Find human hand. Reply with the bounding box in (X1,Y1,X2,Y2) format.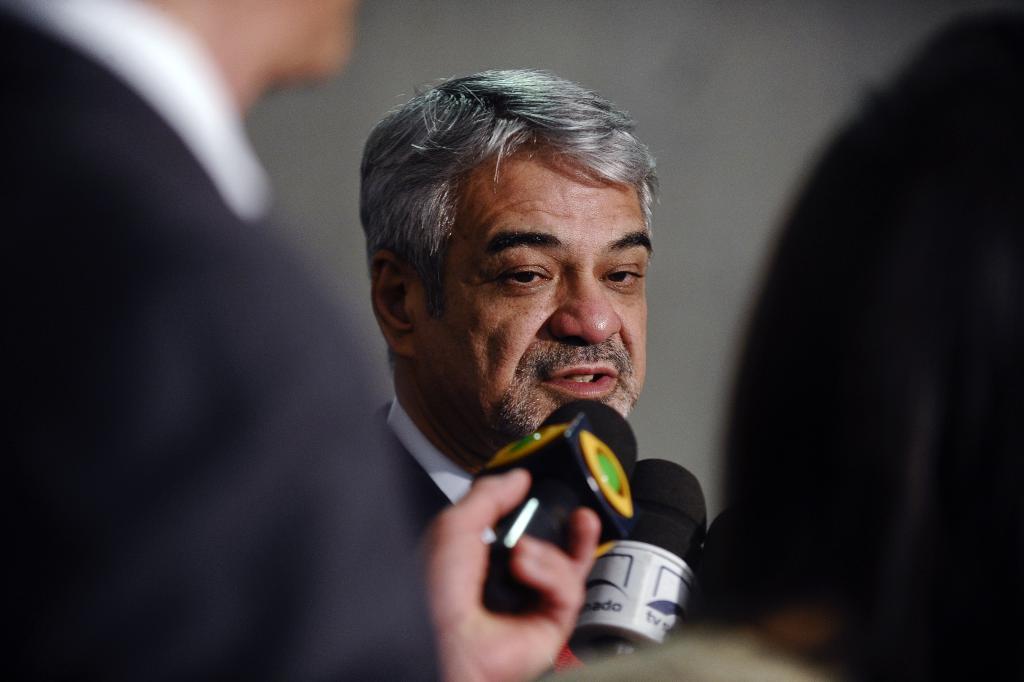
(419,471,596,681).
